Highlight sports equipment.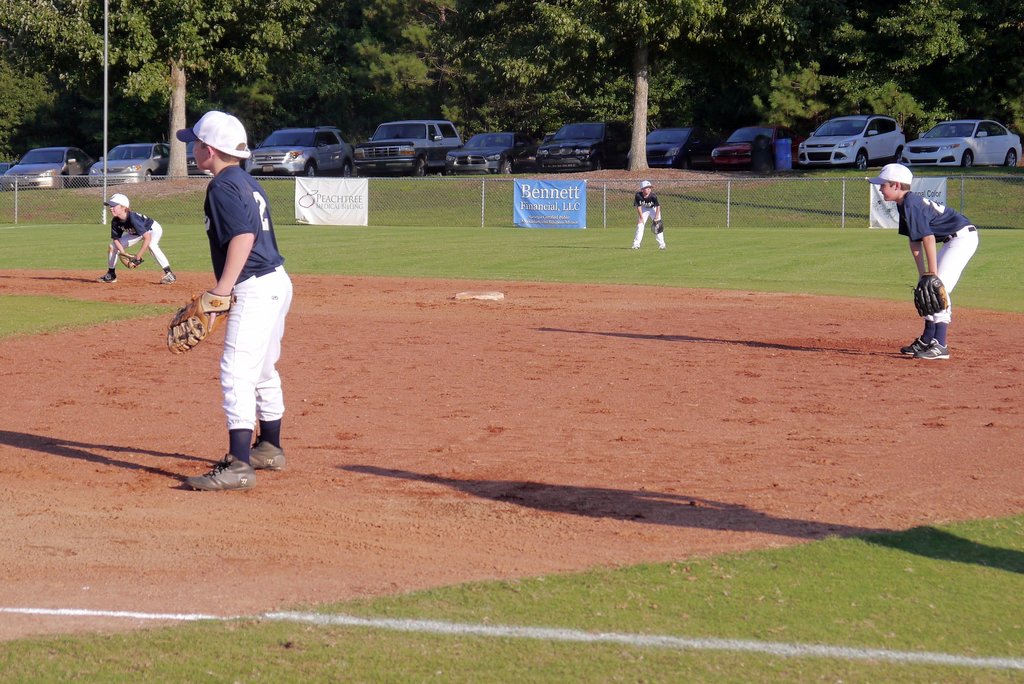
Highlighted region: bbox=(118, 253, 145, 269).
